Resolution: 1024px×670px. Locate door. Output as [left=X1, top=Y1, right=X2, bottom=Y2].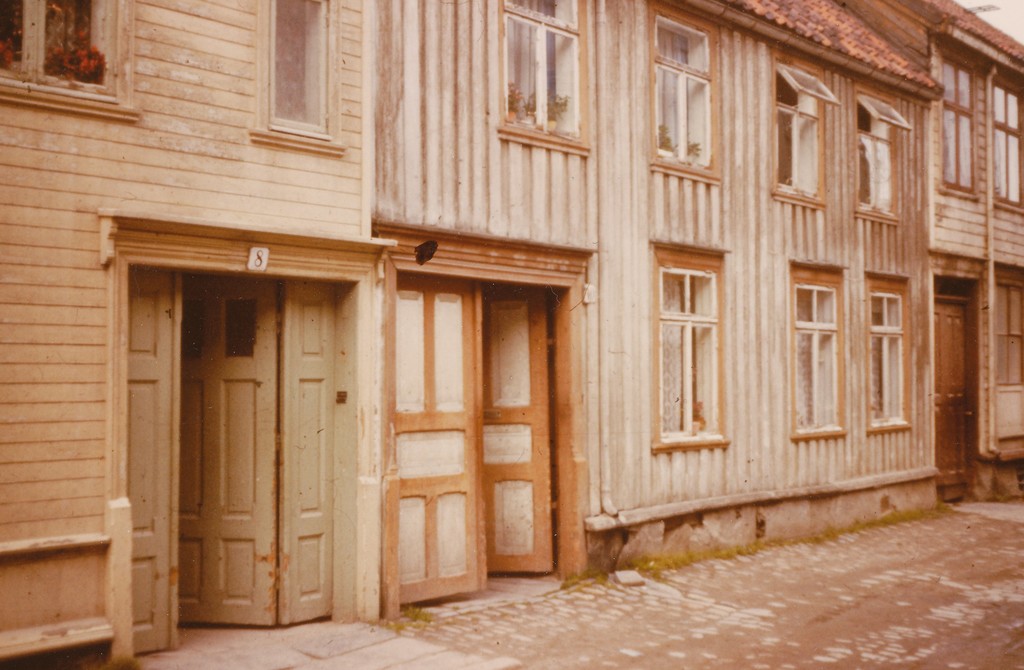
[left=98, top=227, right=396, bottom=649].
